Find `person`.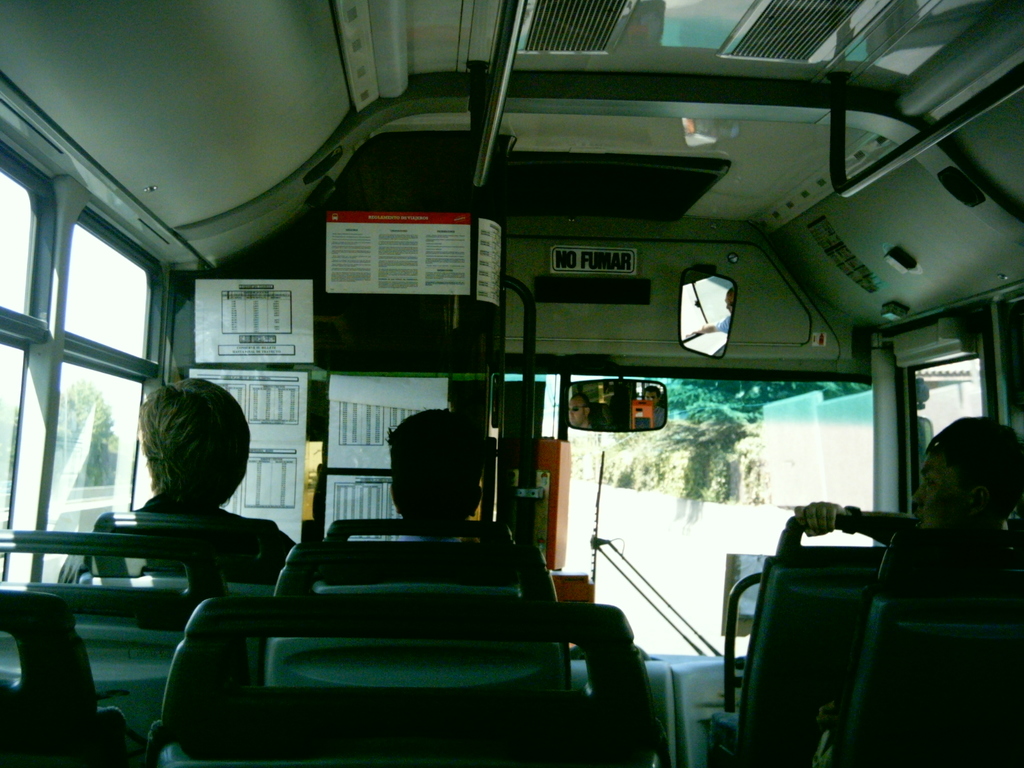
54, 372, 291, 586.
